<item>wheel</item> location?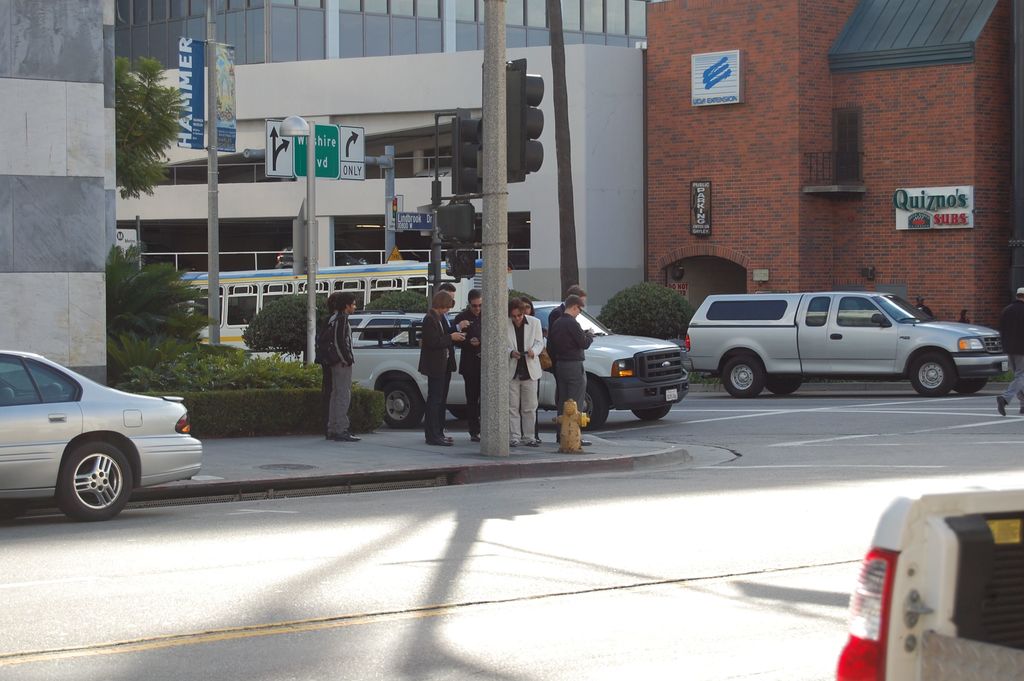
locate(60, 444, 136, 524)
